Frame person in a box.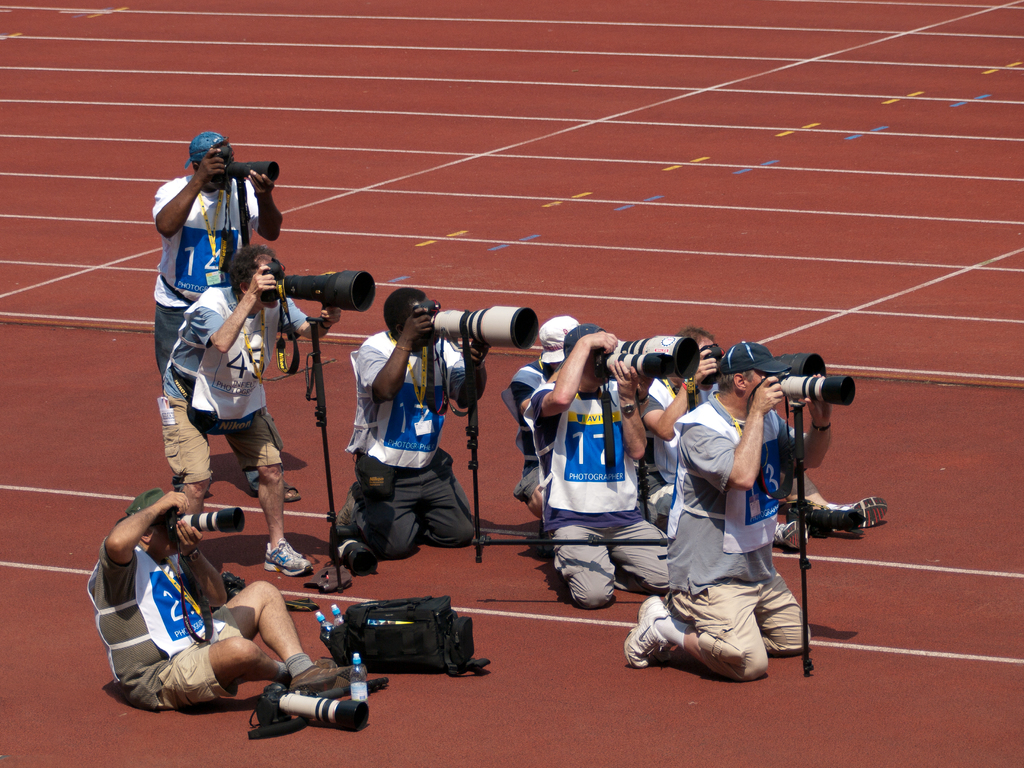
locate(147, 129, 305, 500).
